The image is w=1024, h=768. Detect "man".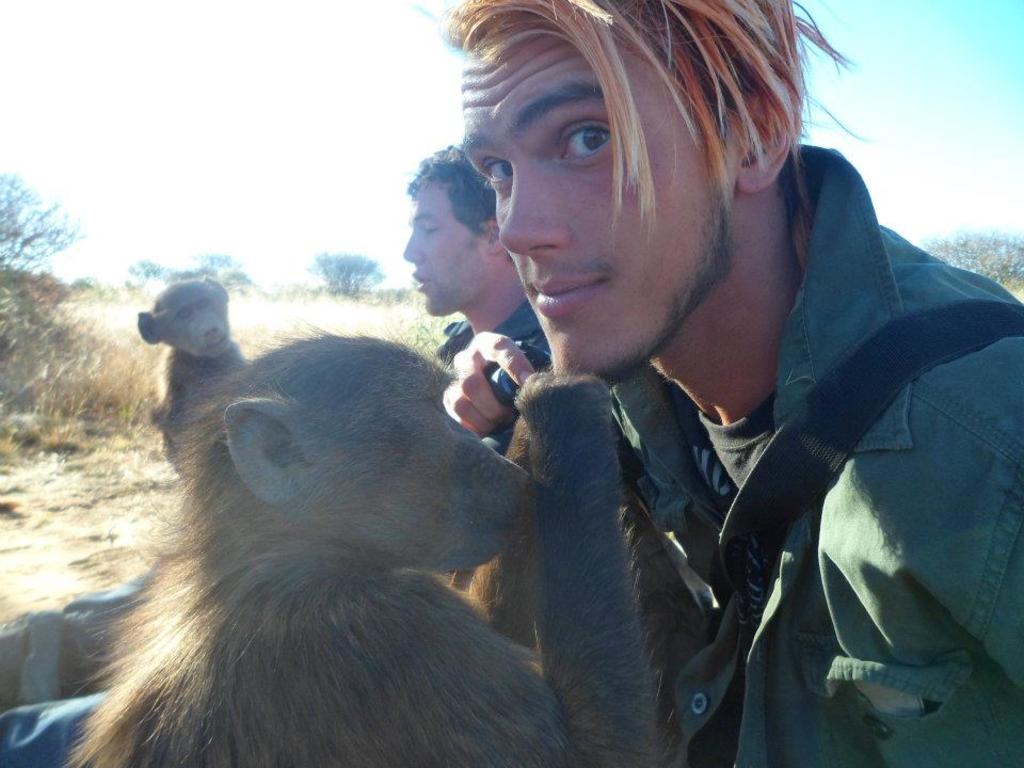
Detection: (left=0, top=138, right=551, bottom=767).
